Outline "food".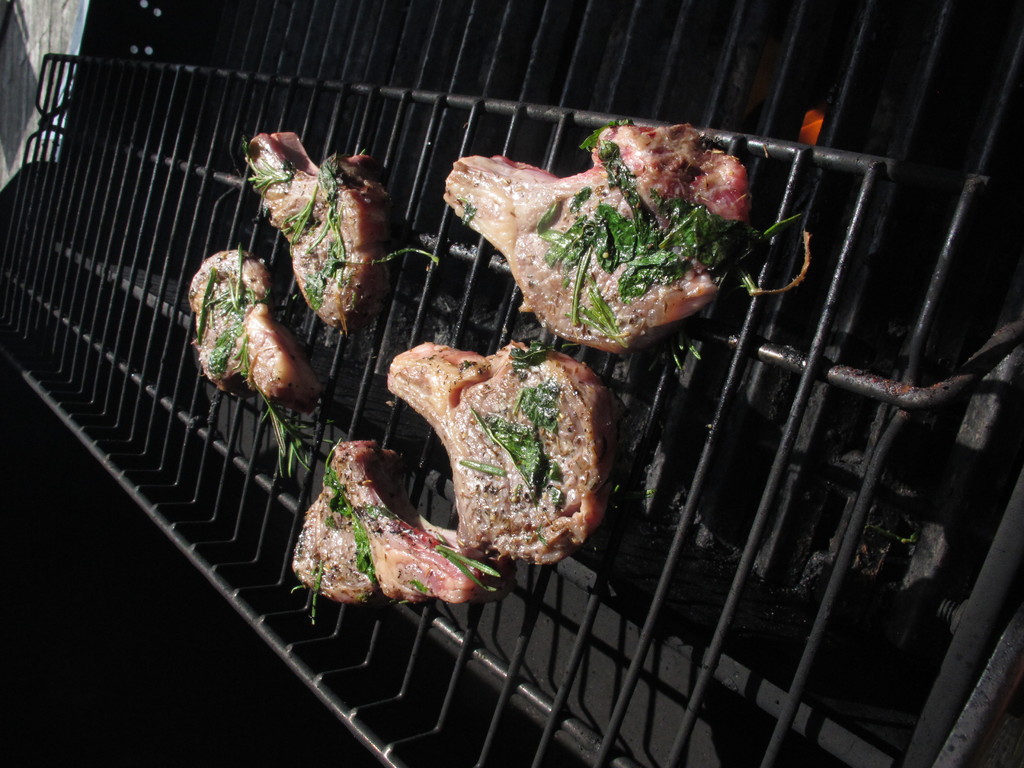
Outline: rect(194, 237, 322, 404).
